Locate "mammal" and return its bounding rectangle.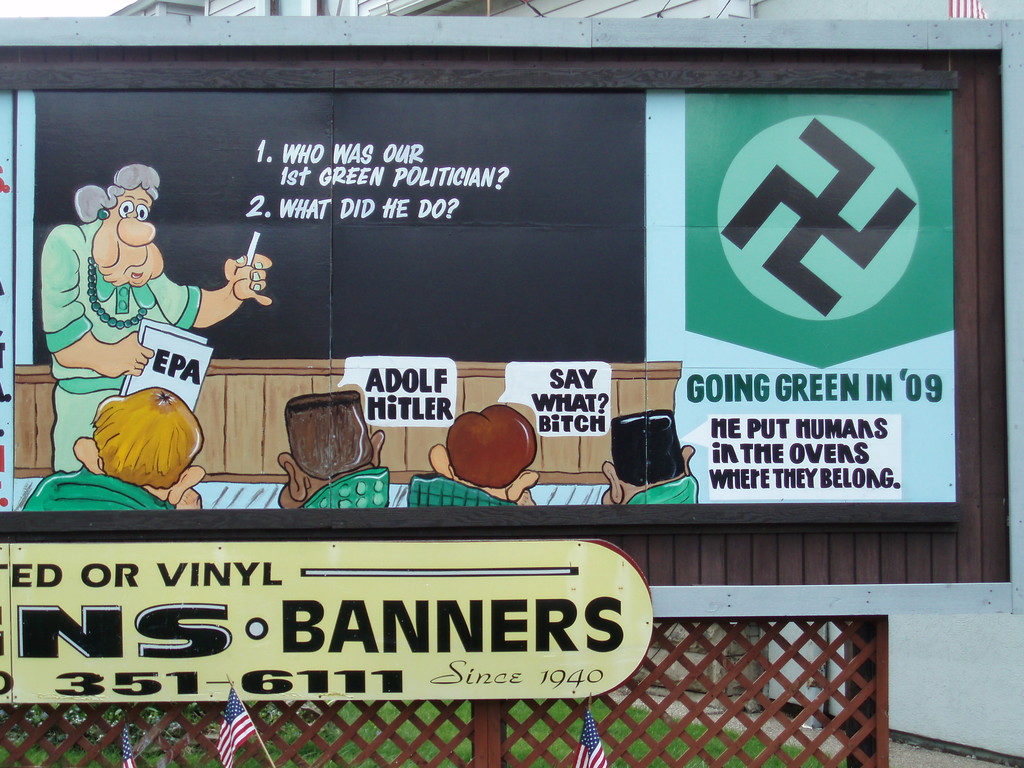
<bbox>29, 384, 208, 511</bbox>.
